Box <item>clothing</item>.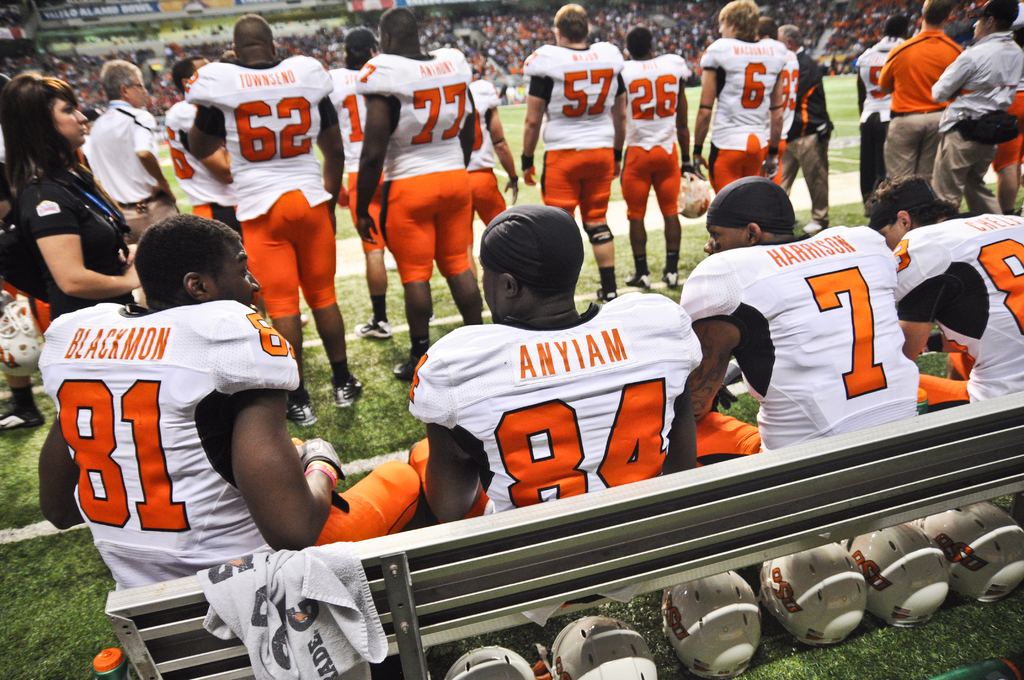
x1=669 y1=222 x2=922 y2=460.
